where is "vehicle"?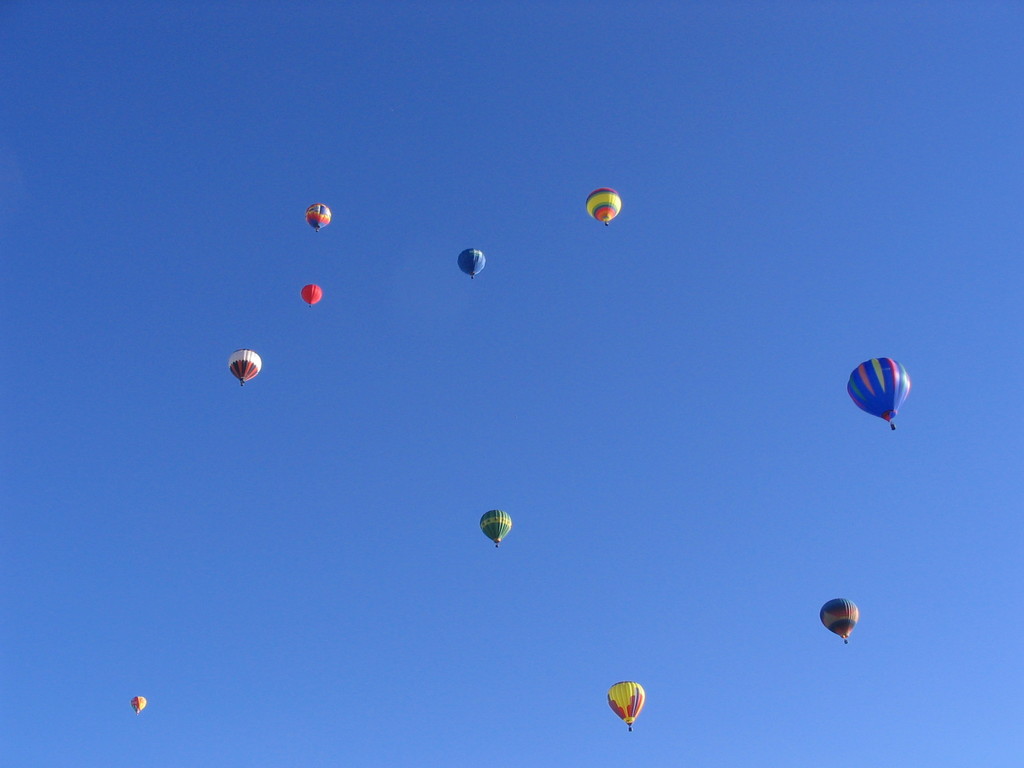
Rect(588, 188, 624, 222).
